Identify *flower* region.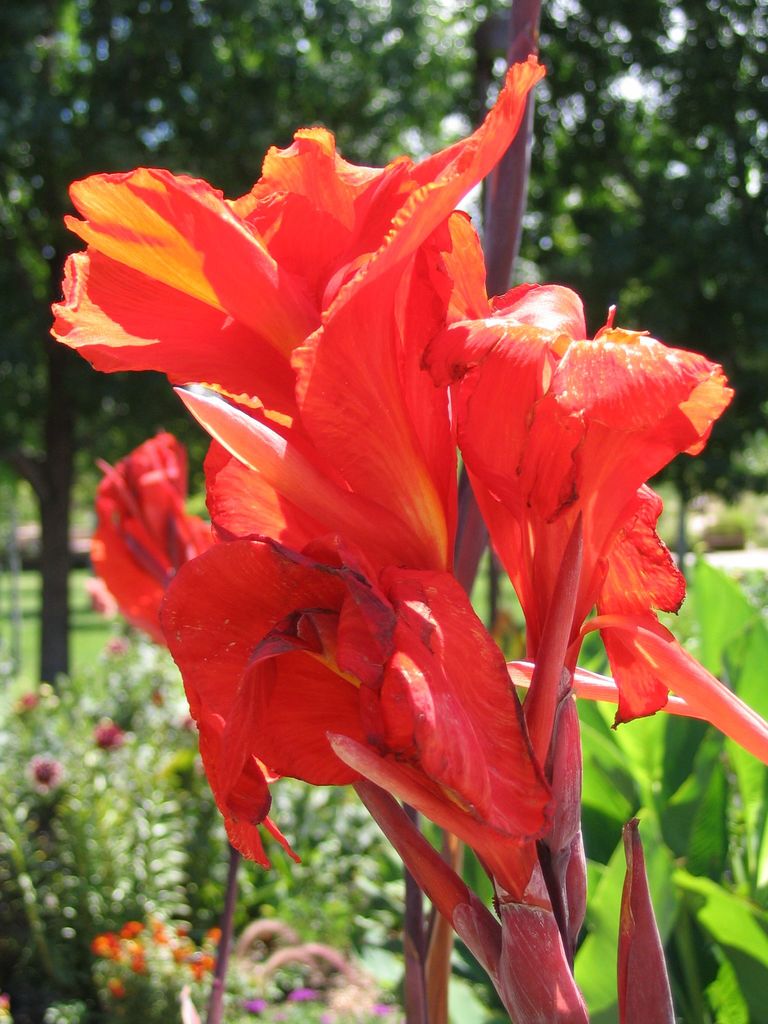
Region: detection(30, 756, 58, 786).
